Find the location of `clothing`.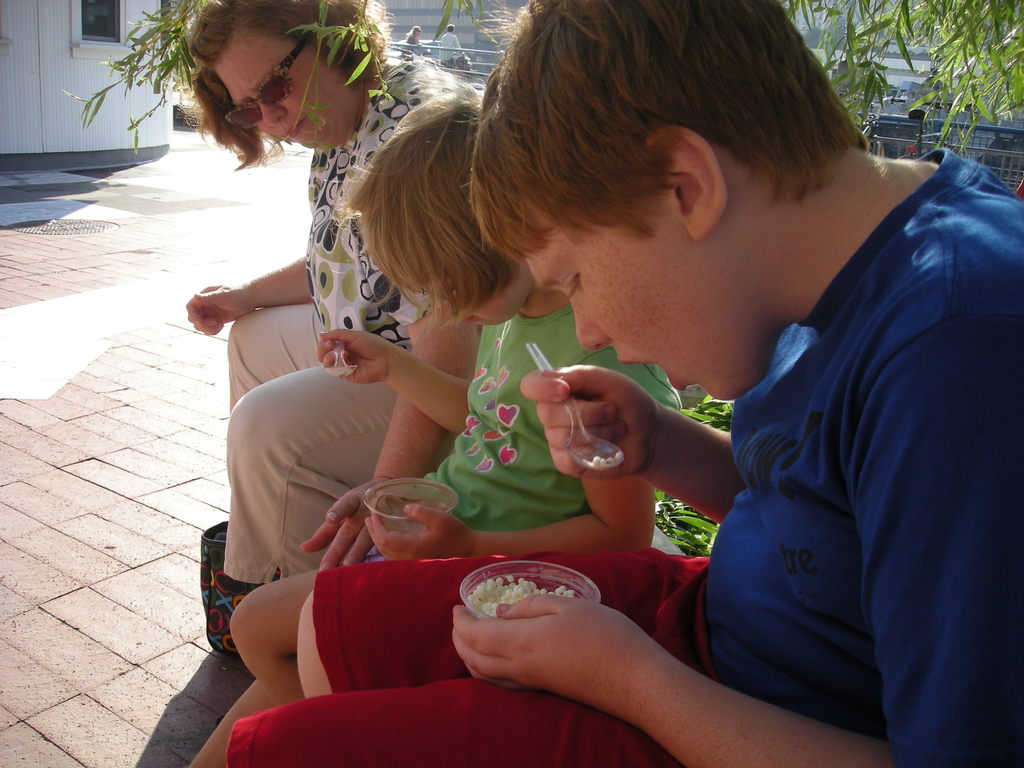
Location: crop(362, 303, 684, 563).
